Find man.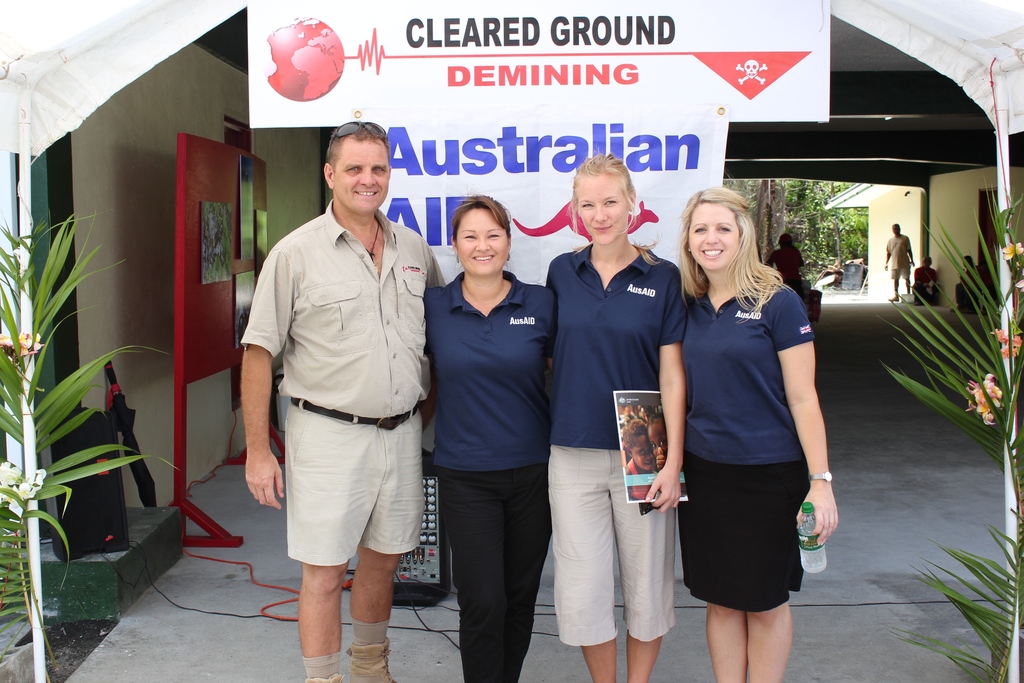
(left=769, top=235, right=805, bottom=300).
